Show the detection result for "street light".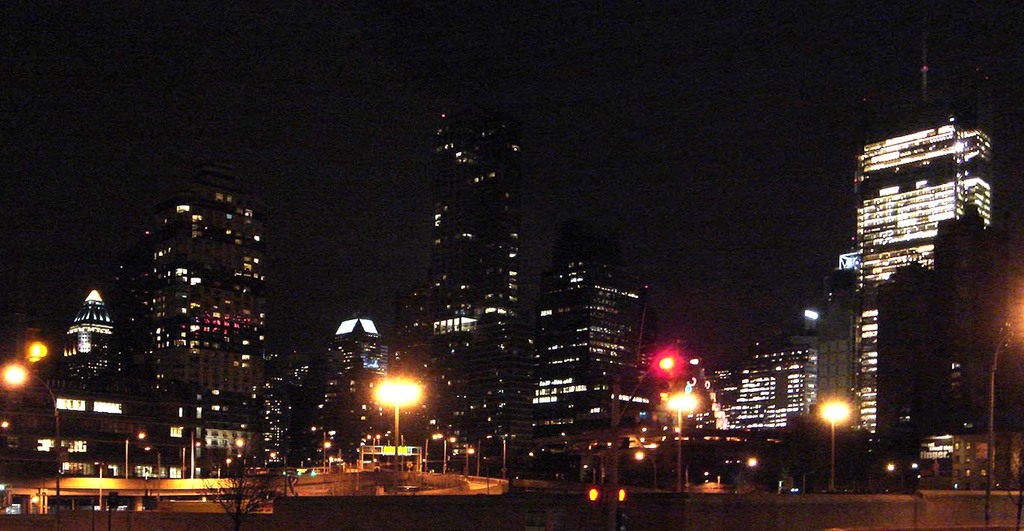
[465,442,478,476].
